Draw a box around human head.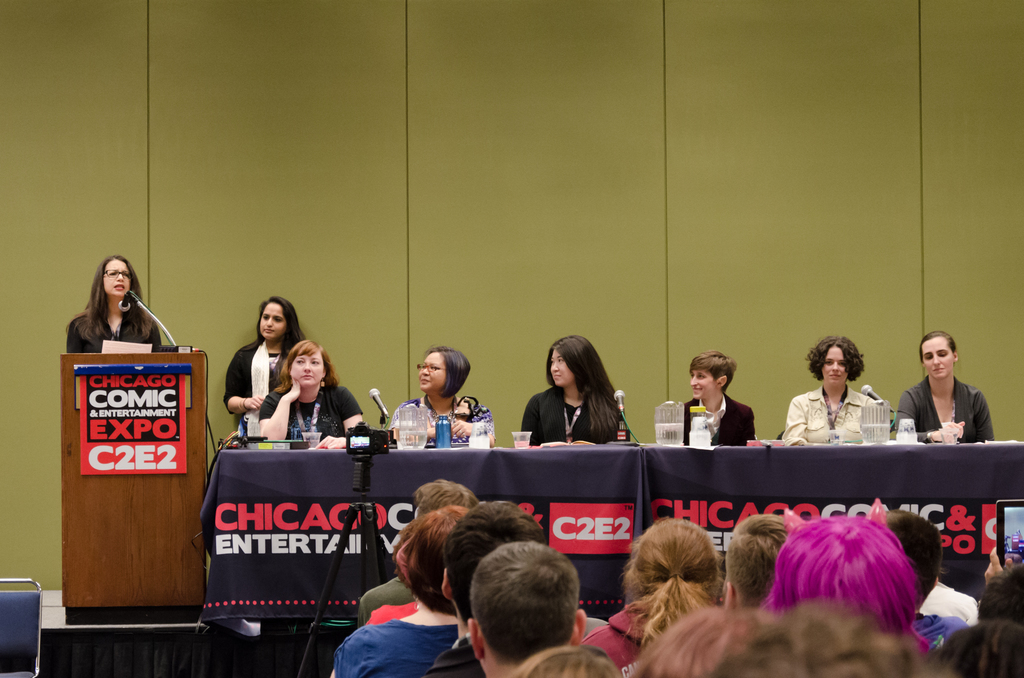
[724,513,788,613].
